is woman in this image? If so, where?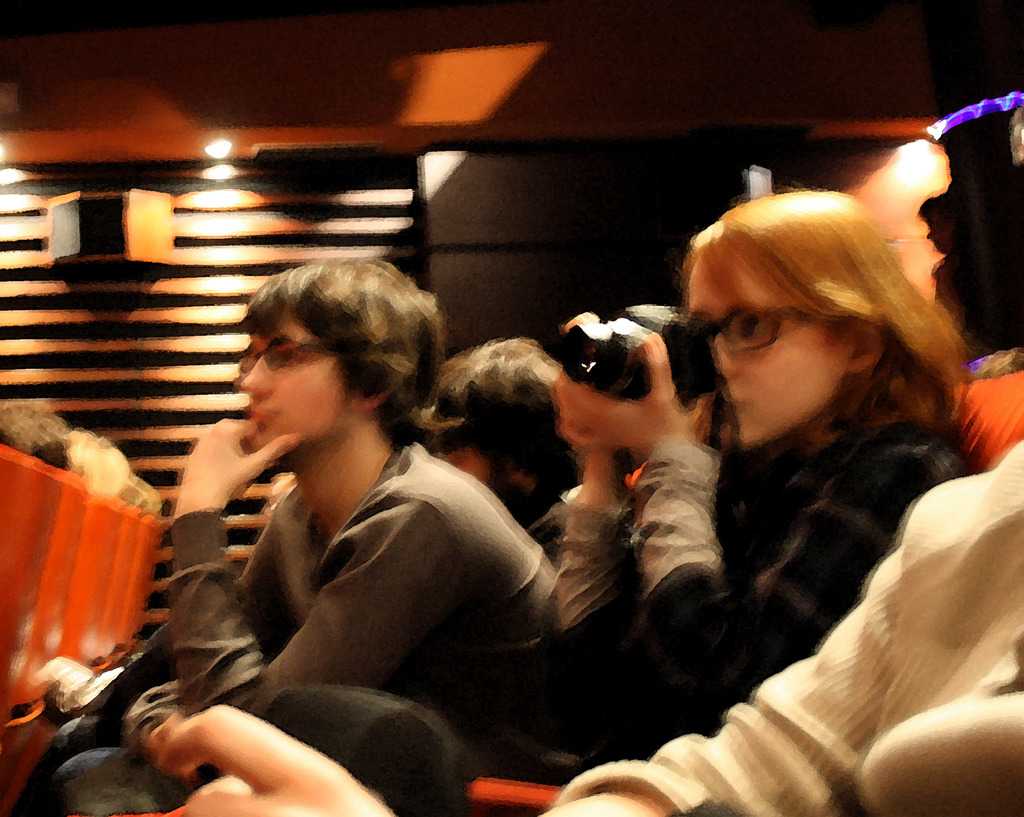
Yes, at rect(155, 258, 515, 816).
